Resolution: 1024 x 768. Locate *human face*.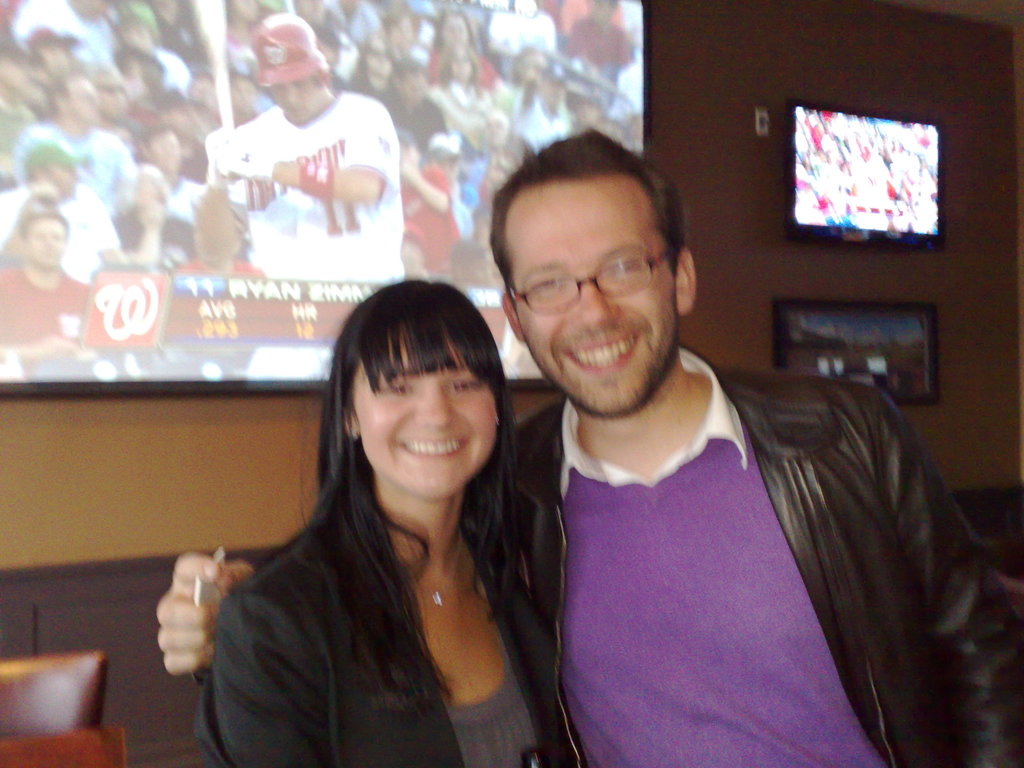
region(355, 342, 497, 496).
